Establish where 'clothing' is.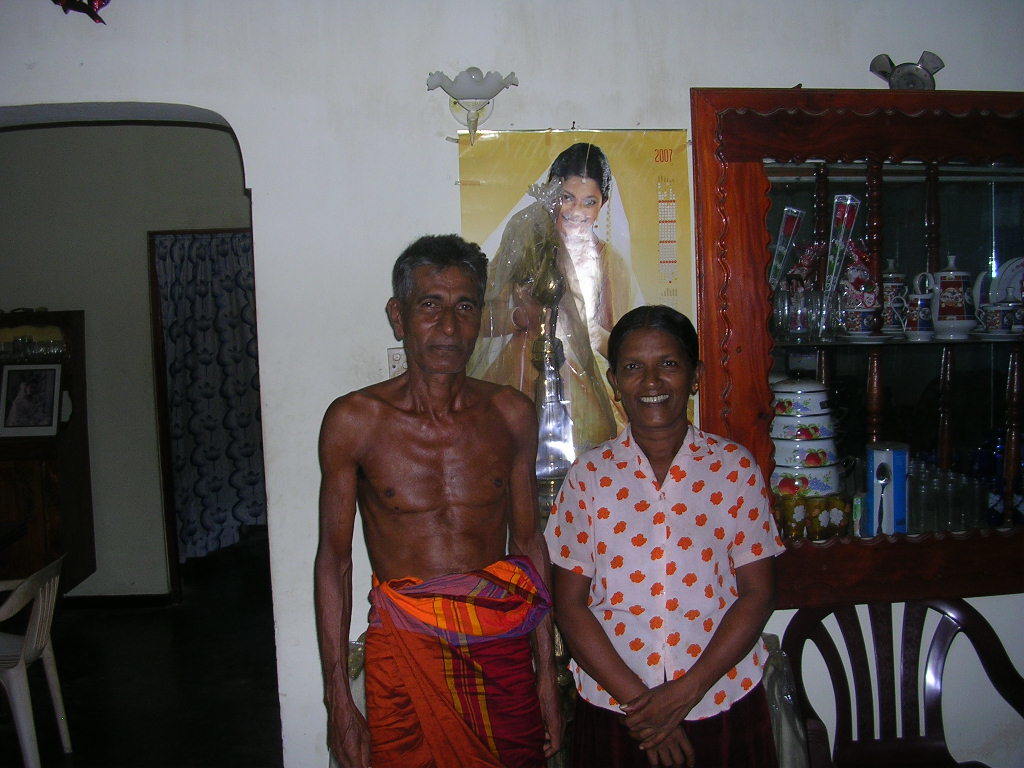
Established at 477, 200, 629, 533.
